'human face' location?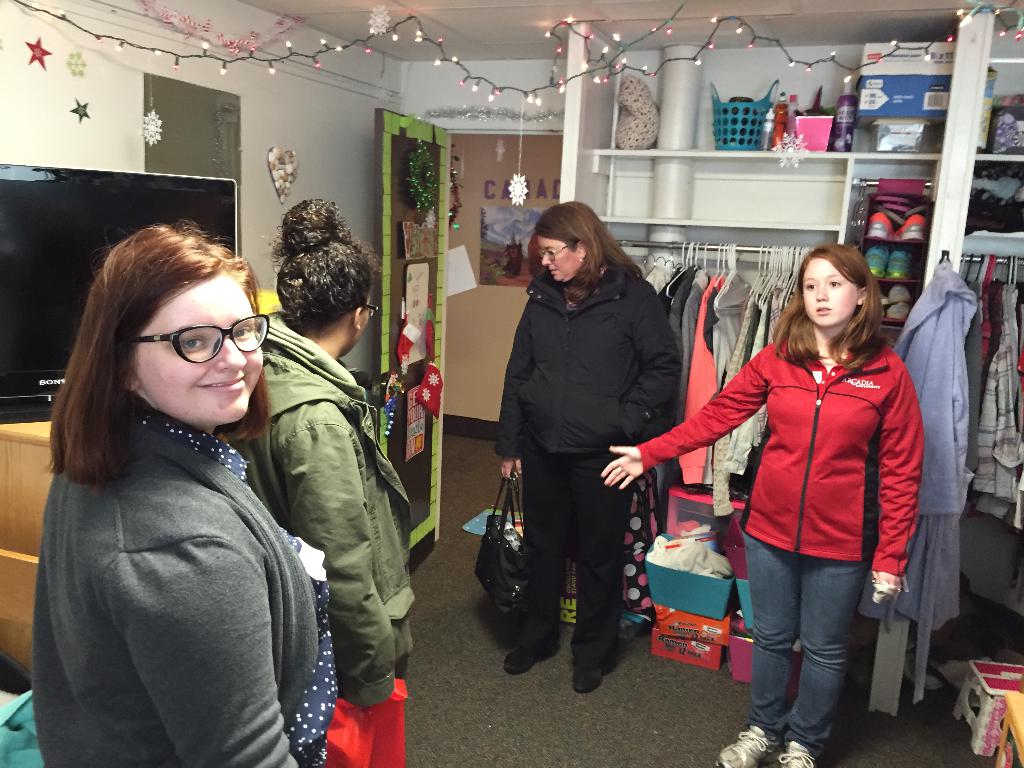
detection(540, 240, 580, 282)
